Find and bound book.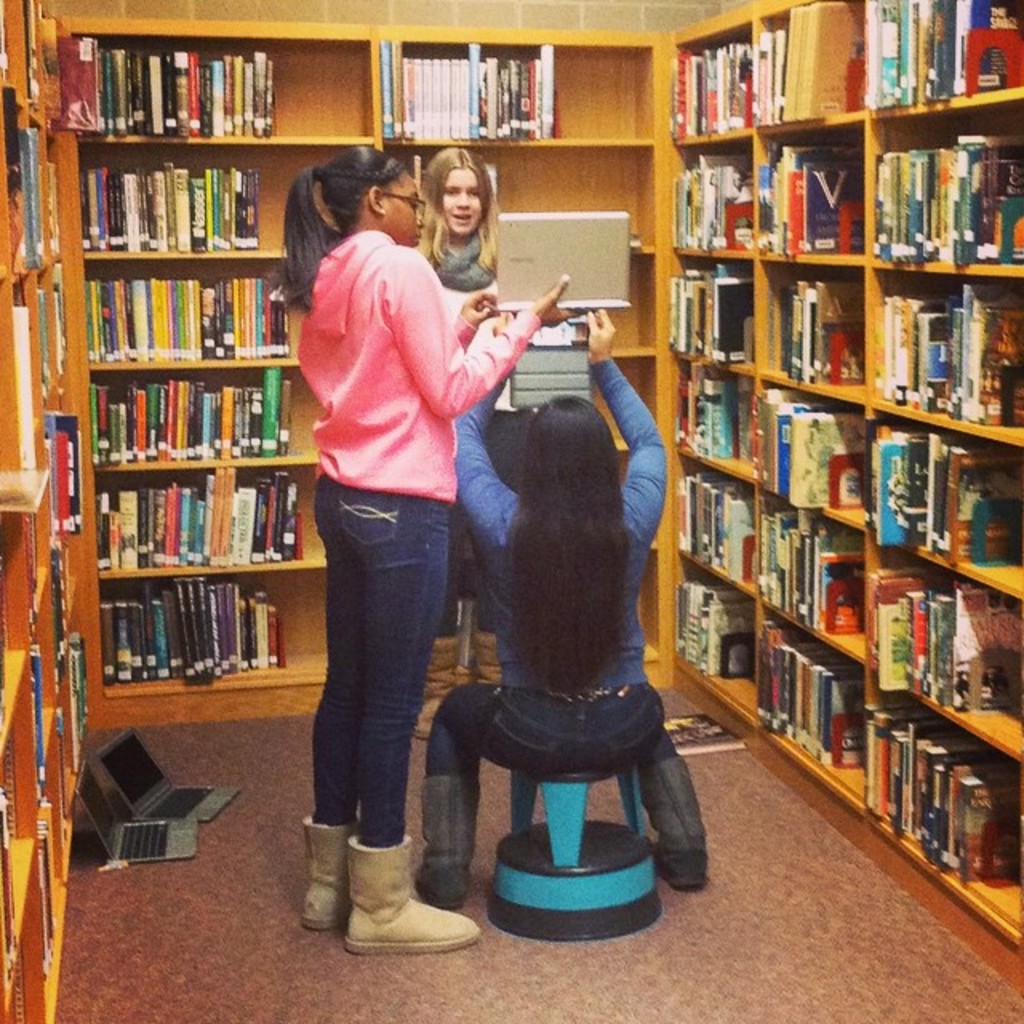
Bound: region(34, 651, 50, 779).
